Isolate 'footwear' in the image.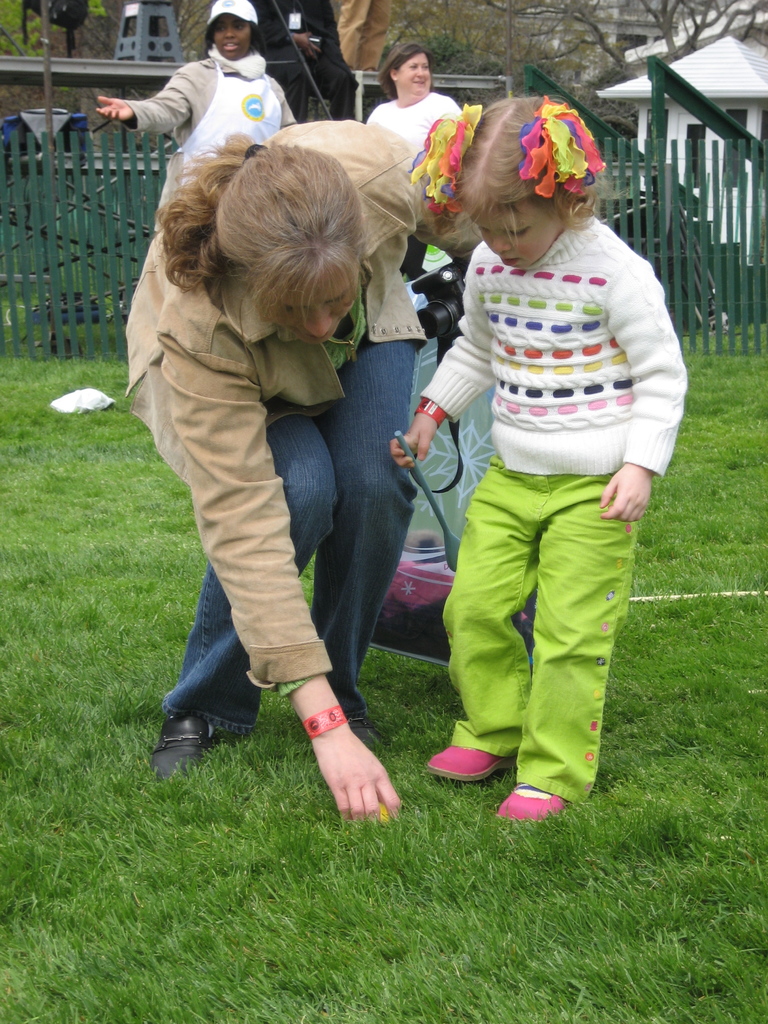
Isolated region: [332,685,390,767].
